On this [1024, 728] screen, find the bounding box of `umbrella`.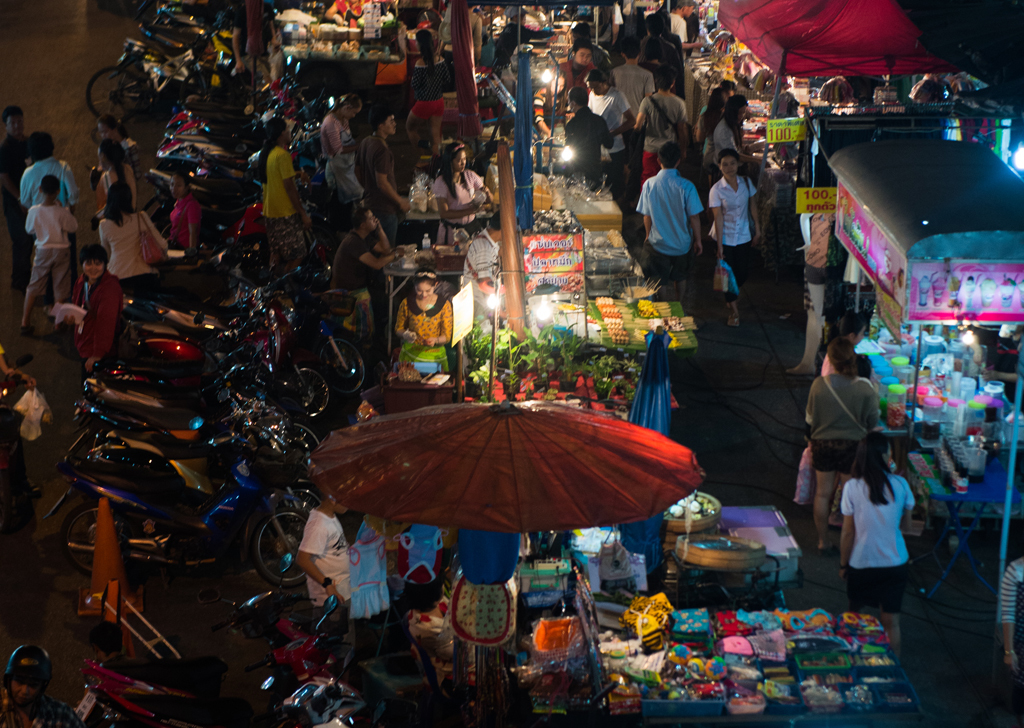
Bounding box: (310,399,712,549).
